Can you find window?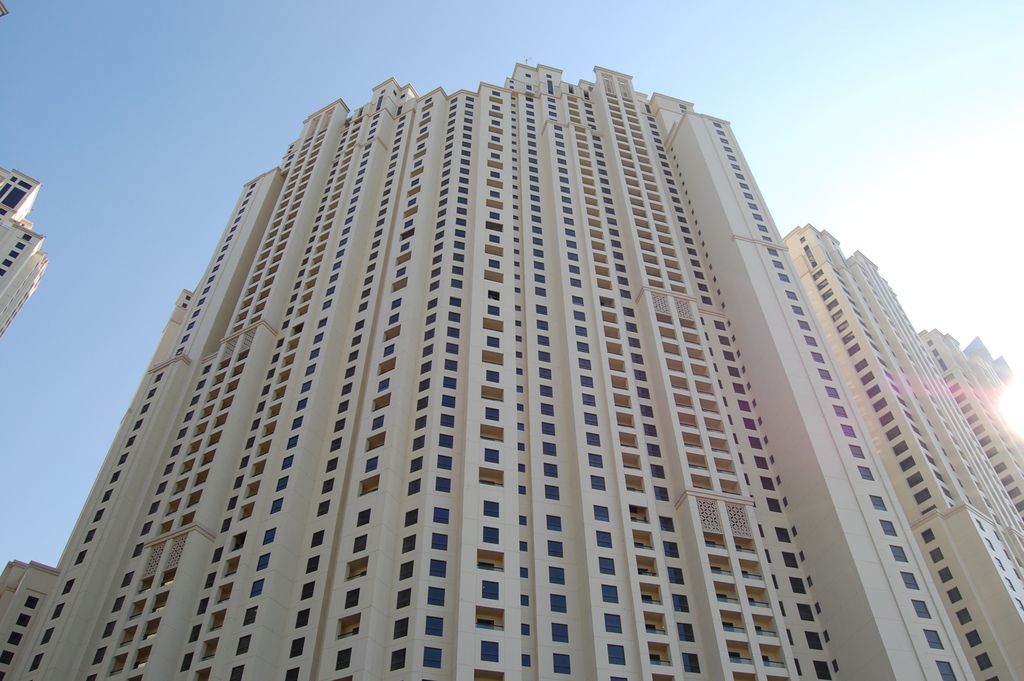
Yes, bounding box: <bbox>84, 672, 99, 680</bbox>.
